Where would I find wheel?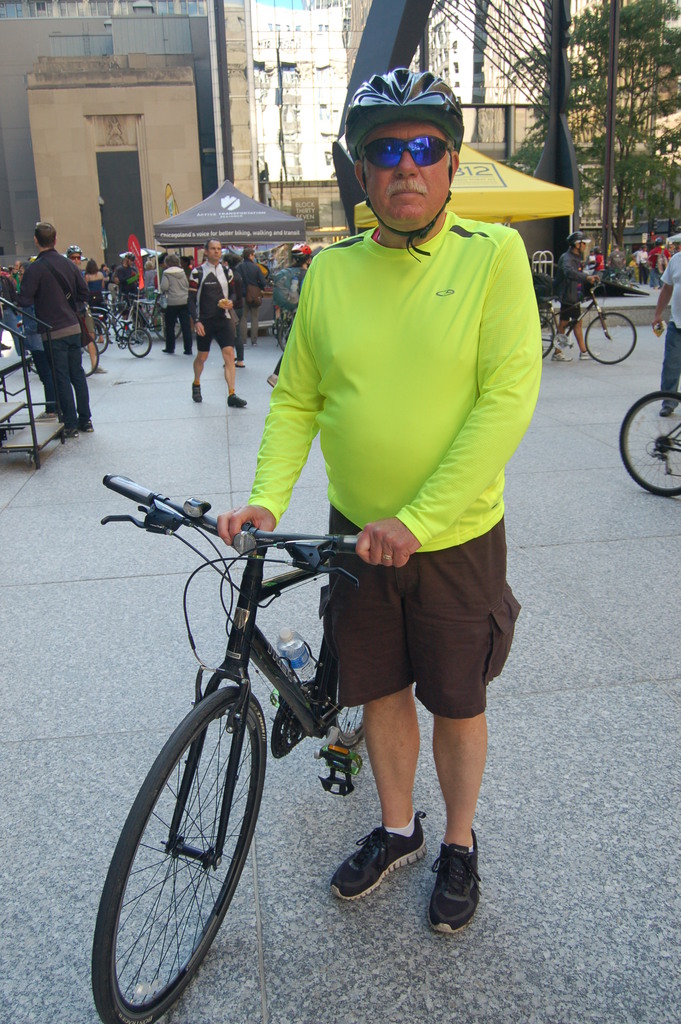
At <bbox>270, 316, 290, 356</bbox>.
